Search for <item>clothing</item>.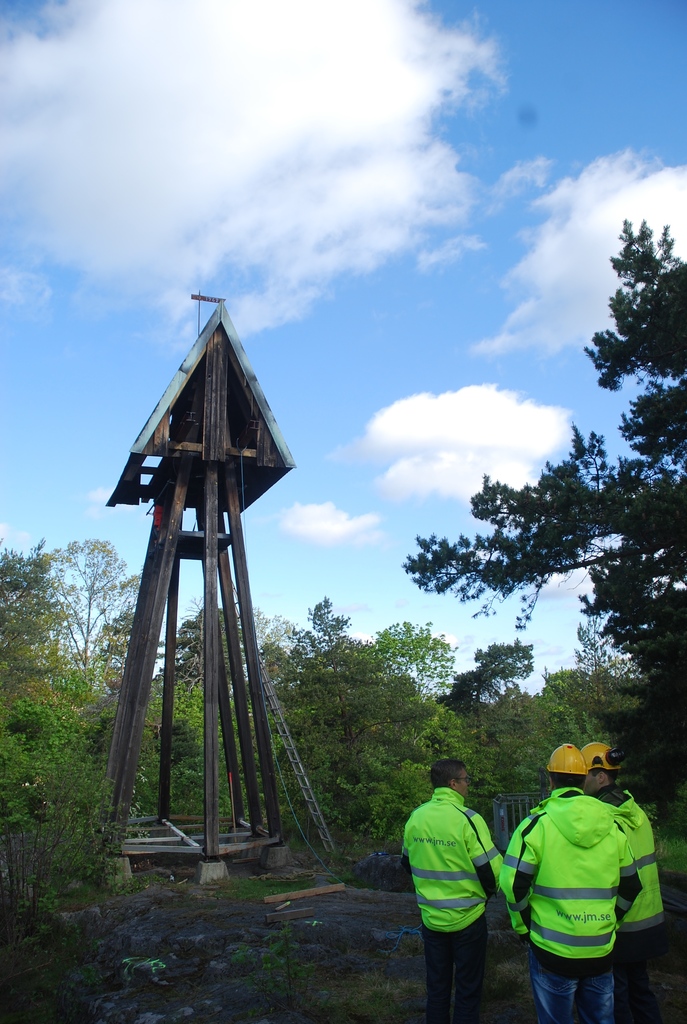
Found at bbox=[403, 788, 499, 1023].
